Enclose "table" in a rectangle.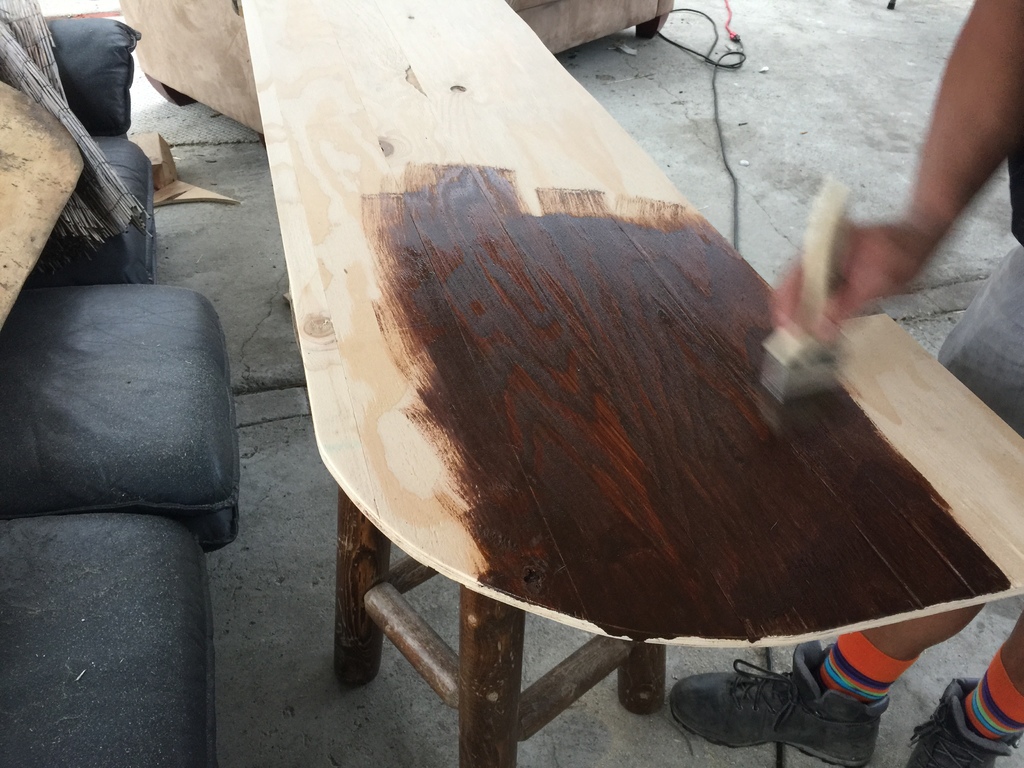
(x1=275, y1=22, x2=1023, y2=767).
